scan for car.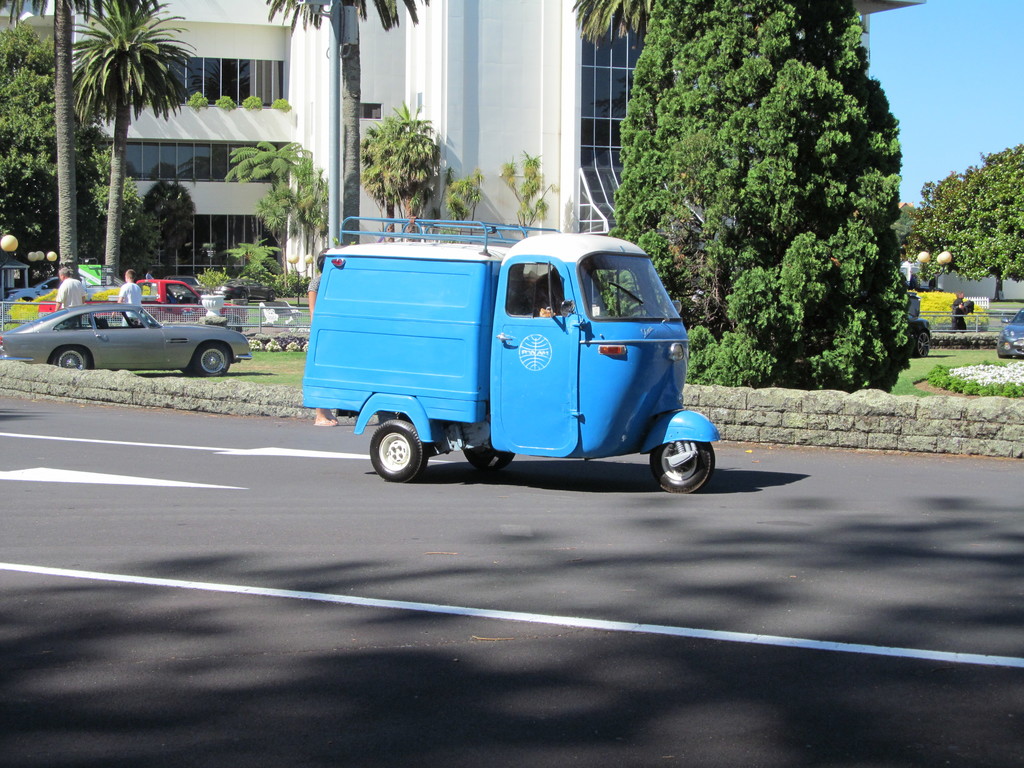
Scan result: bbox(216, 278, 277, 305).
